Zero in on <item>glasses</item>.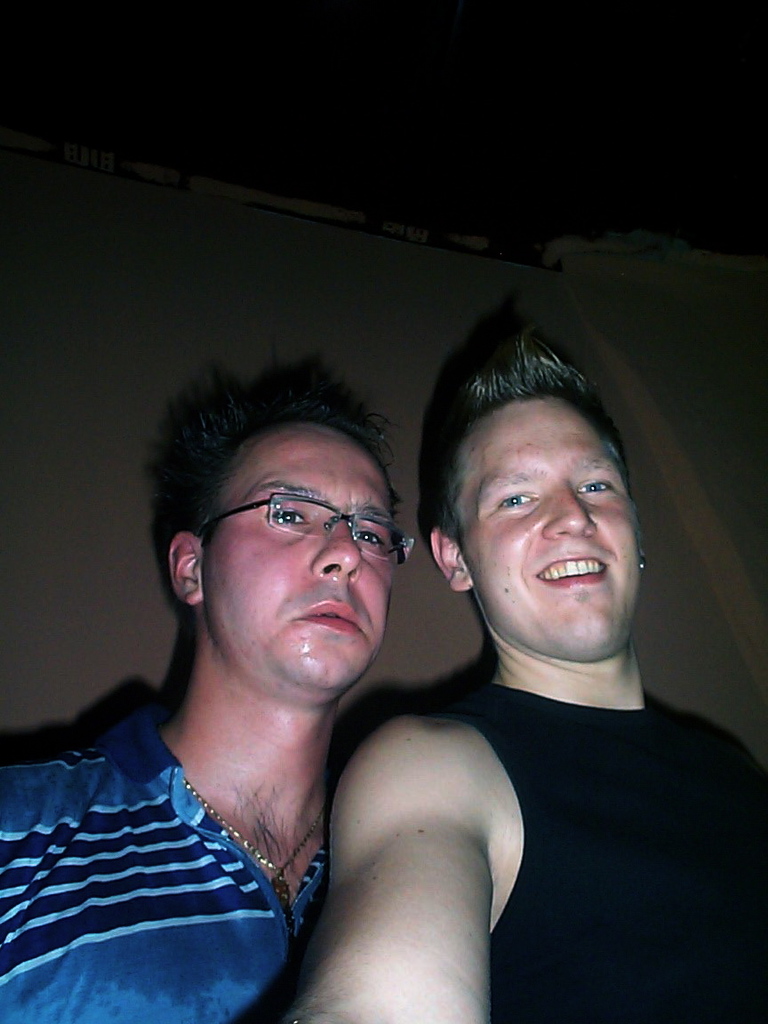
Zeroed in: [191, 482, 421, 569].
